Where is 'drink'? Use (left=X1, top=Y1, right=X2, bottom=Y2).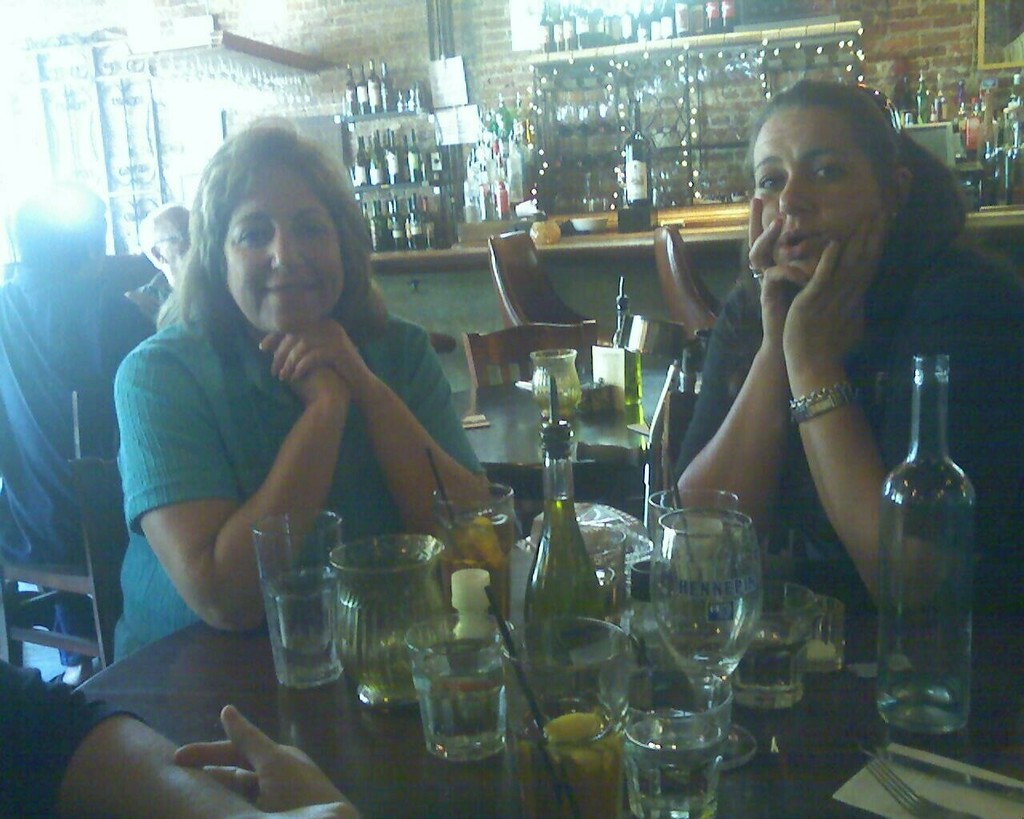
(left=726, top=624, right=805, bottom=683).
